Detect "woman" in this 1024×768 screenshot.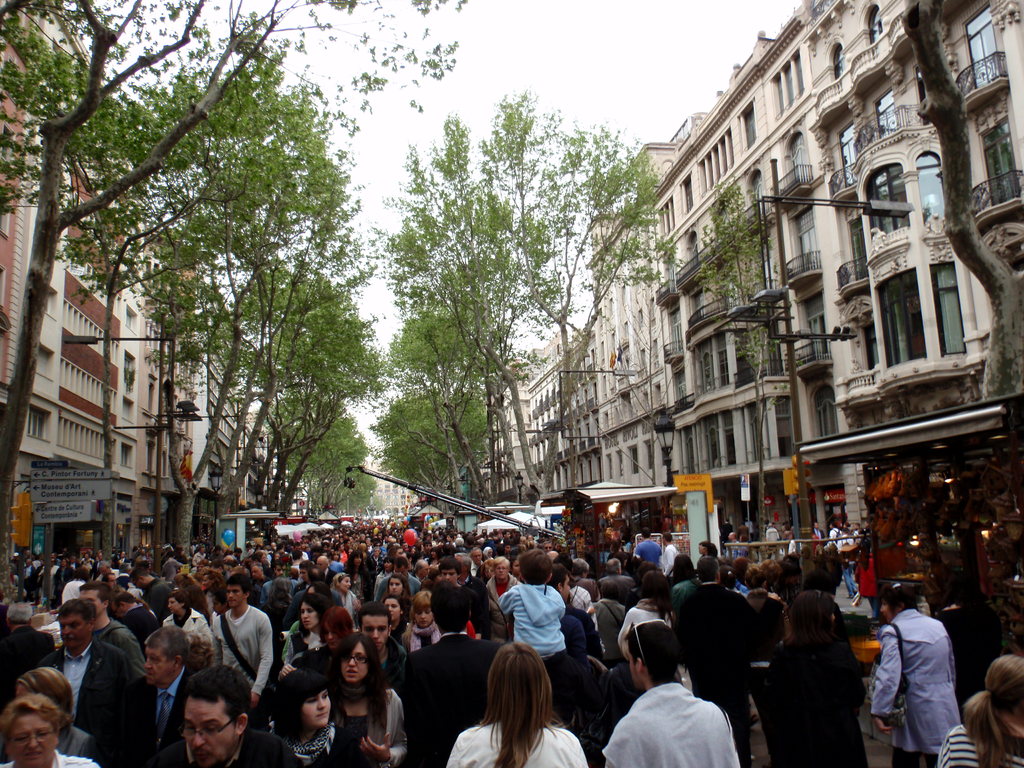
Detection: {"left": 266, "top": 666, "right": 365, "bottom": 767}.
